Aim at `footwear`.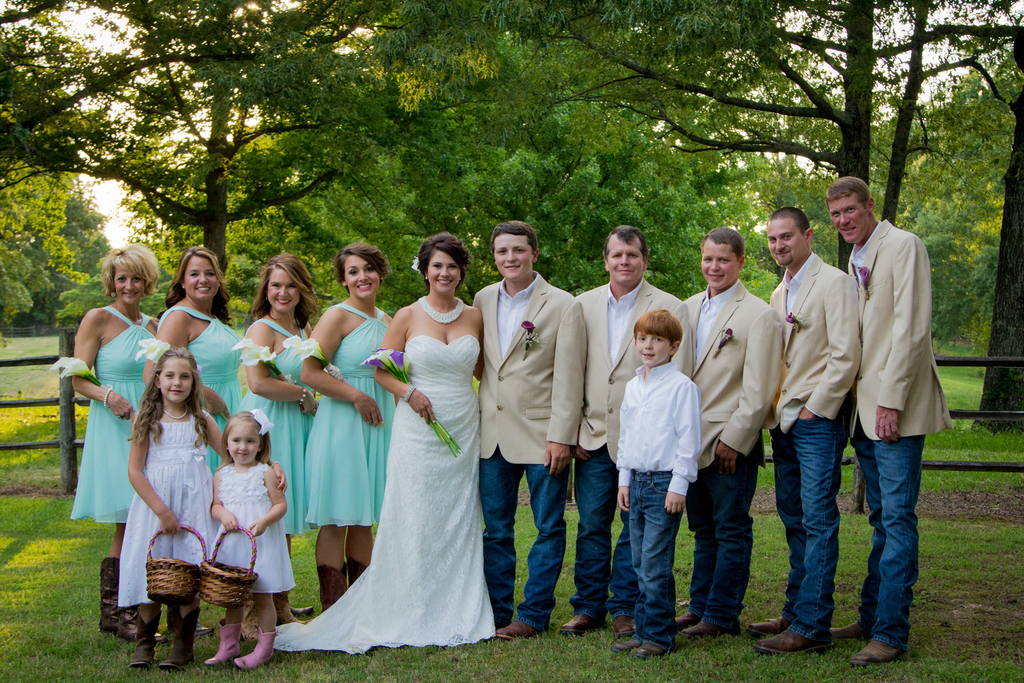
Aimed at (x1=851, y1=639, x2=902, y2=663).
